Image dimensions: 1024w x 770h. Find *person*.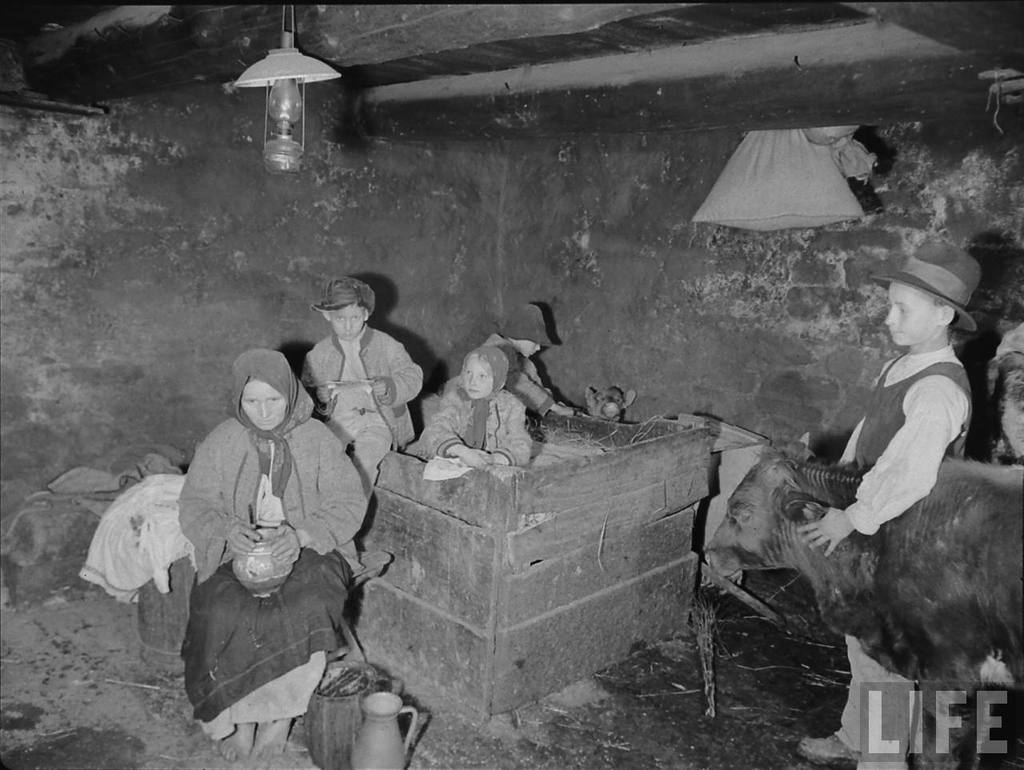
l=293, t=276, r=426, b=498.
